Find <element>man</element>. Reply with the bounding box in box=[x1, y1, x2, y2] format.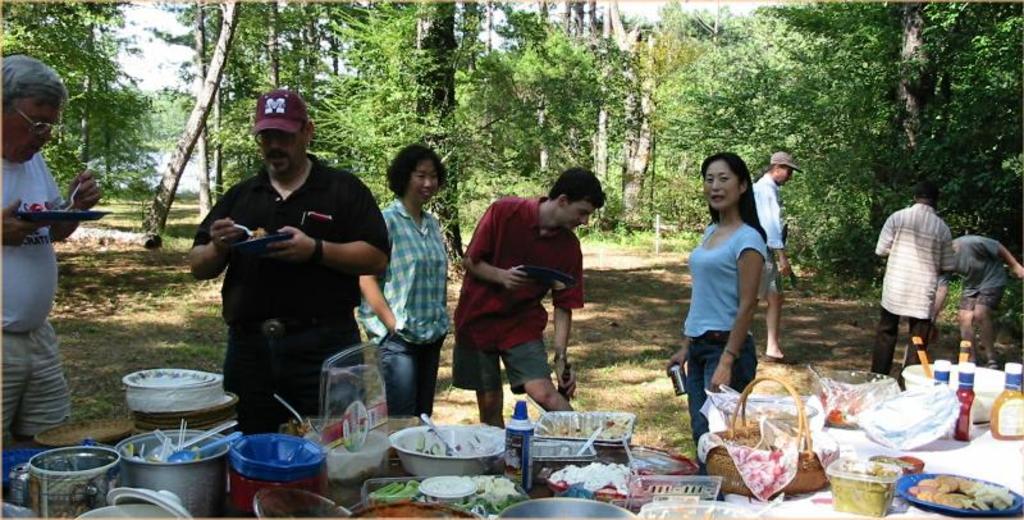
box=[201, 87, 387, 439].
